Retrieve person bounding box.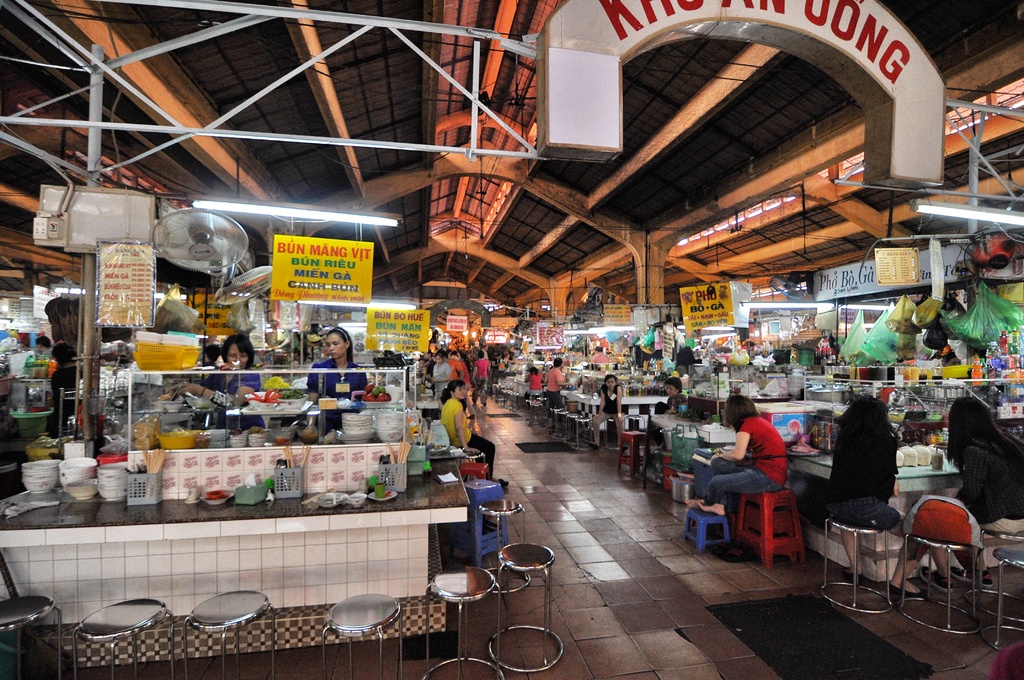
Bounding box: 703:392:790:517.
